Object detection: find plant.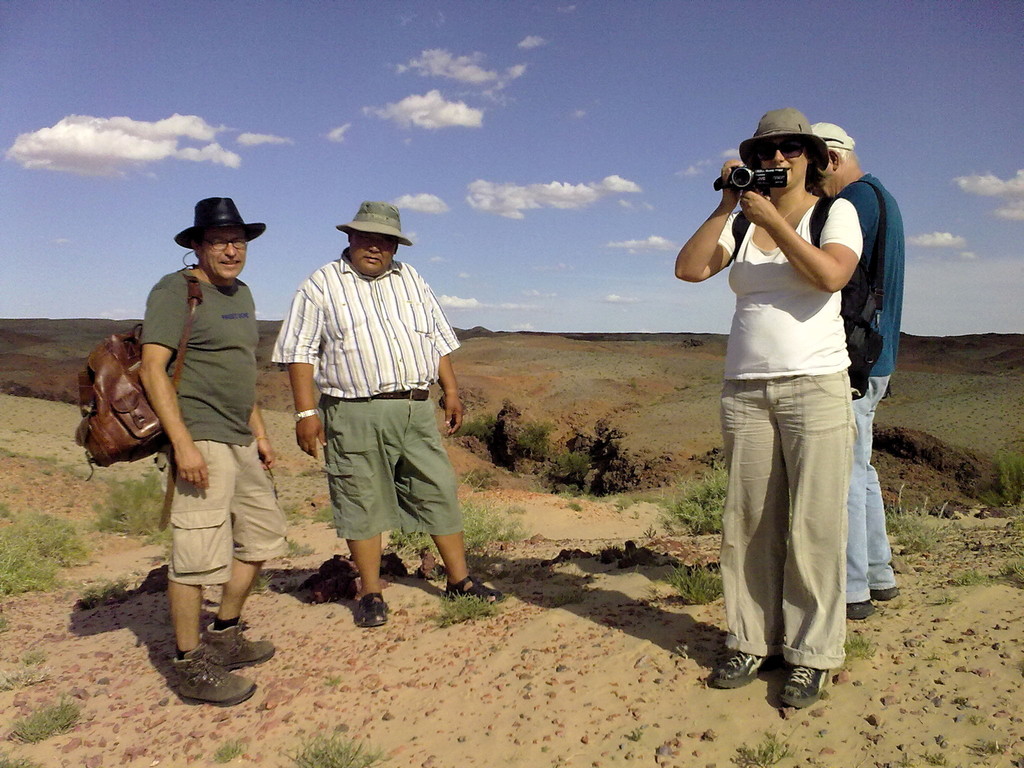
select_region(0, 511, 86, 605).
